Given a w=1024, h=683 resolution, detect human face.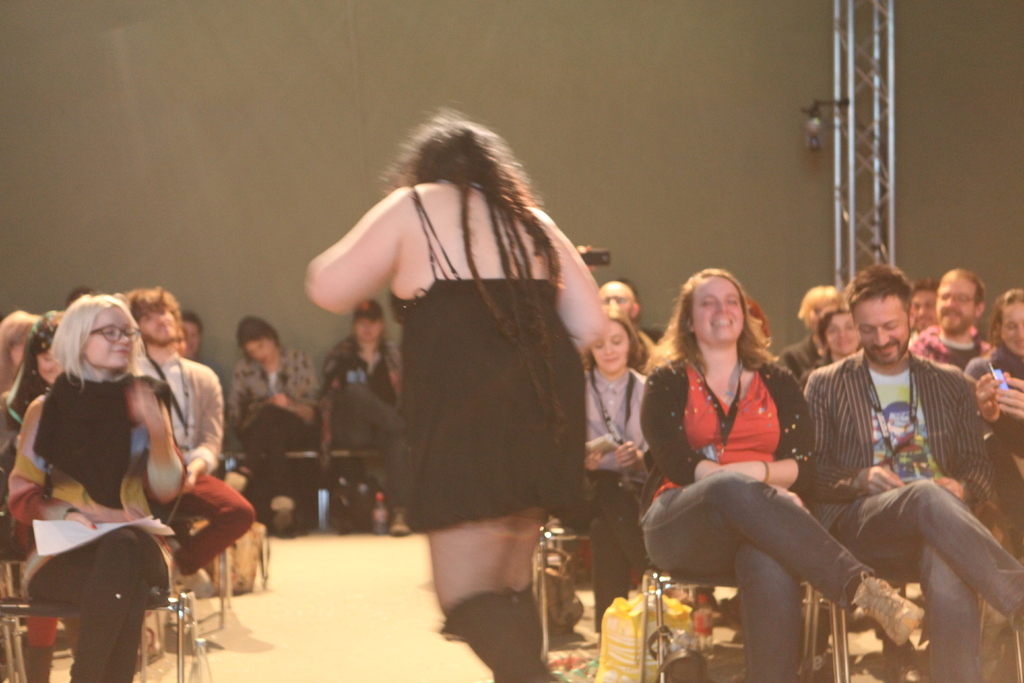
x1=938, y1=278, x2=975, y2=334.
